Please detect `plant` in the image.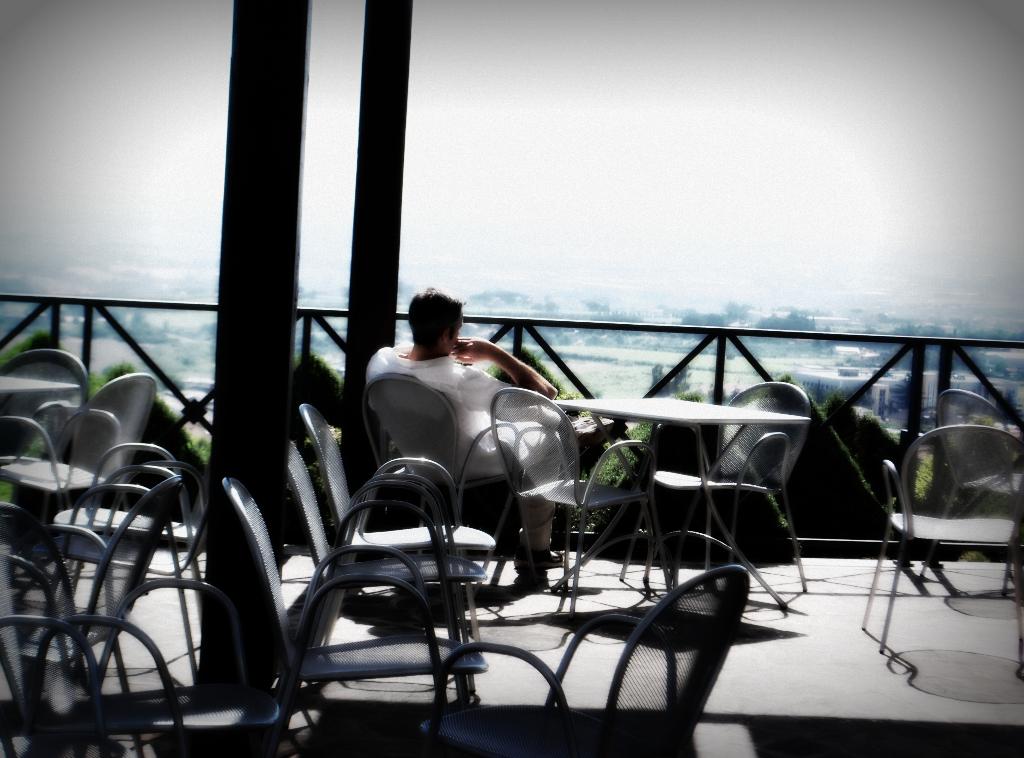
(left=92, top=360, right=140, bottom=389).
